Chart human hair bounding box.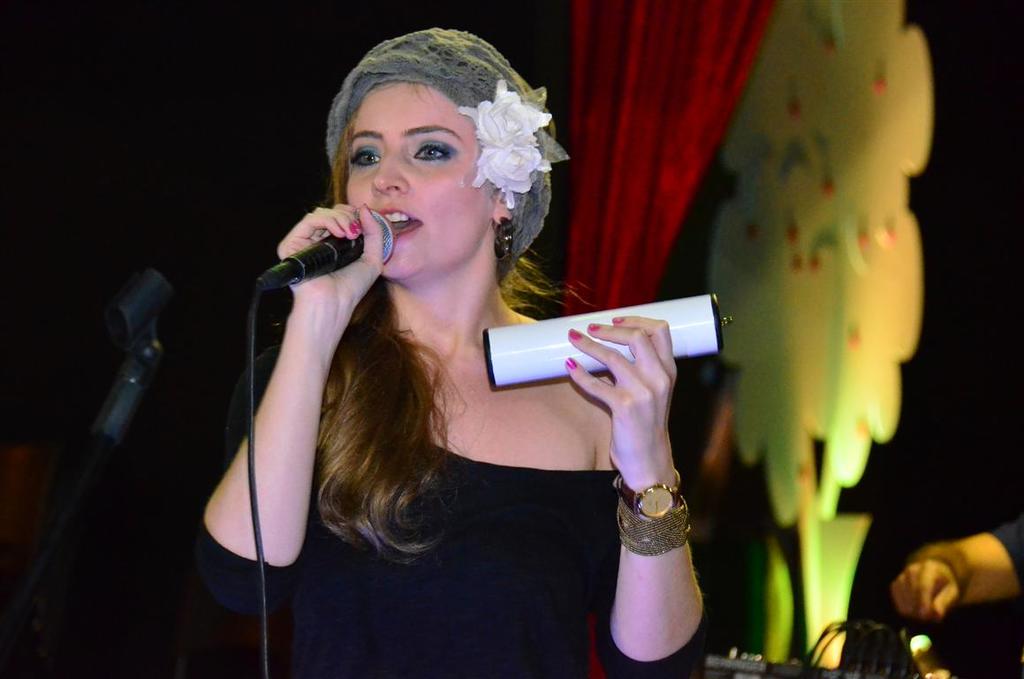
Charted: rect(314, 115, 595, 555).
